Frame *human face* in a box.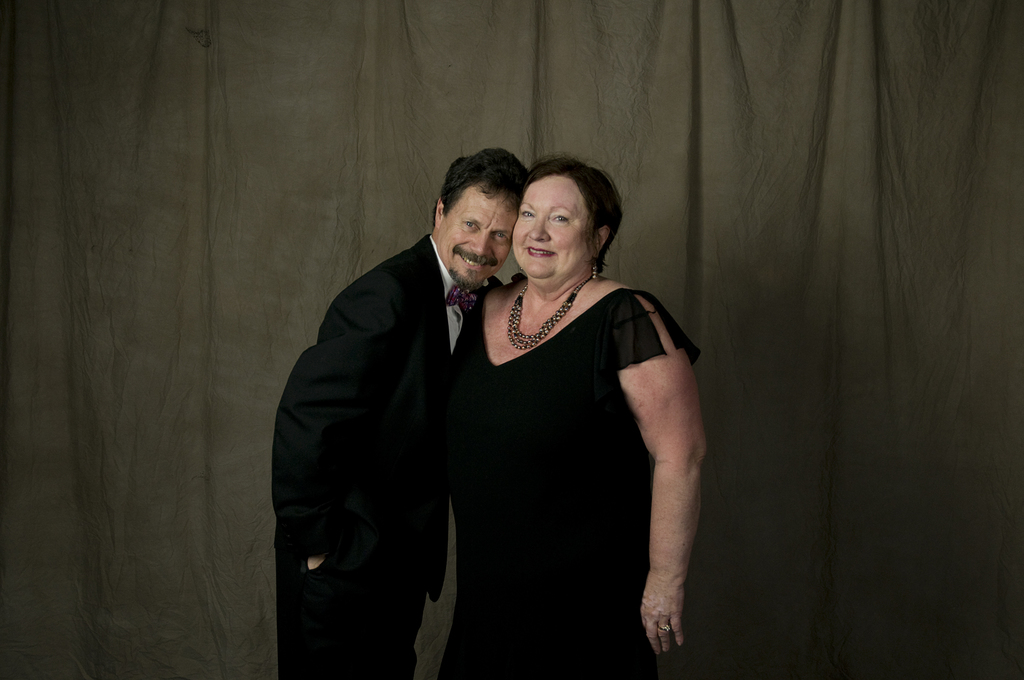
510/170/591/286.
